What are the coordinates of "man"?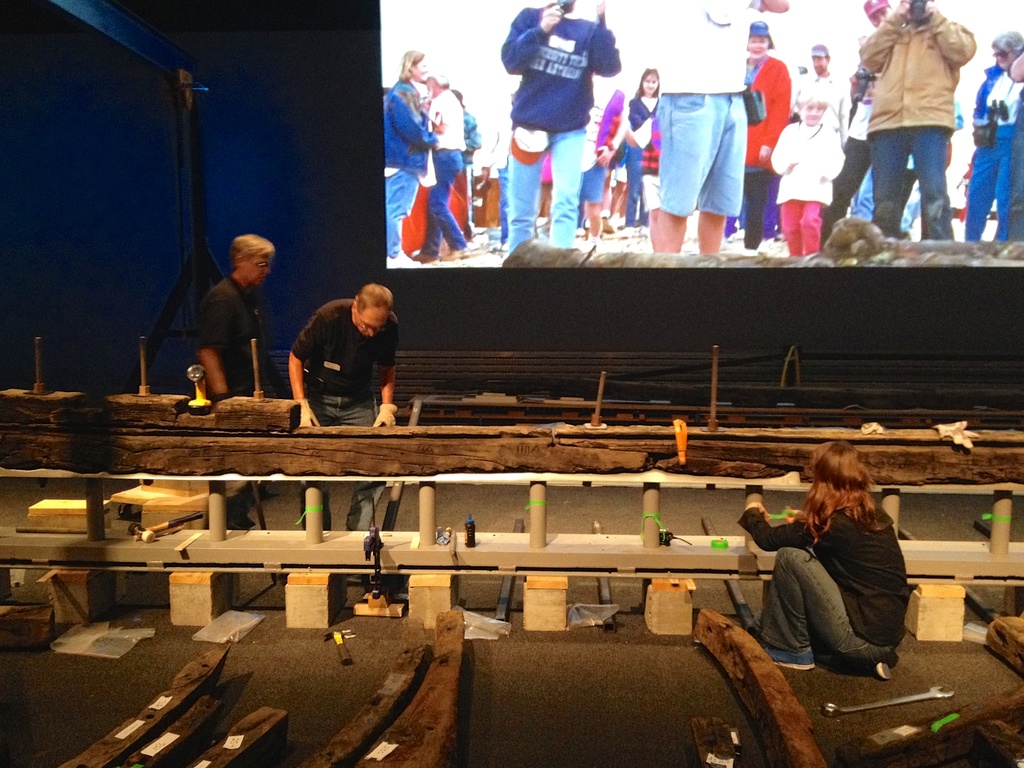
188 230 274 399.
